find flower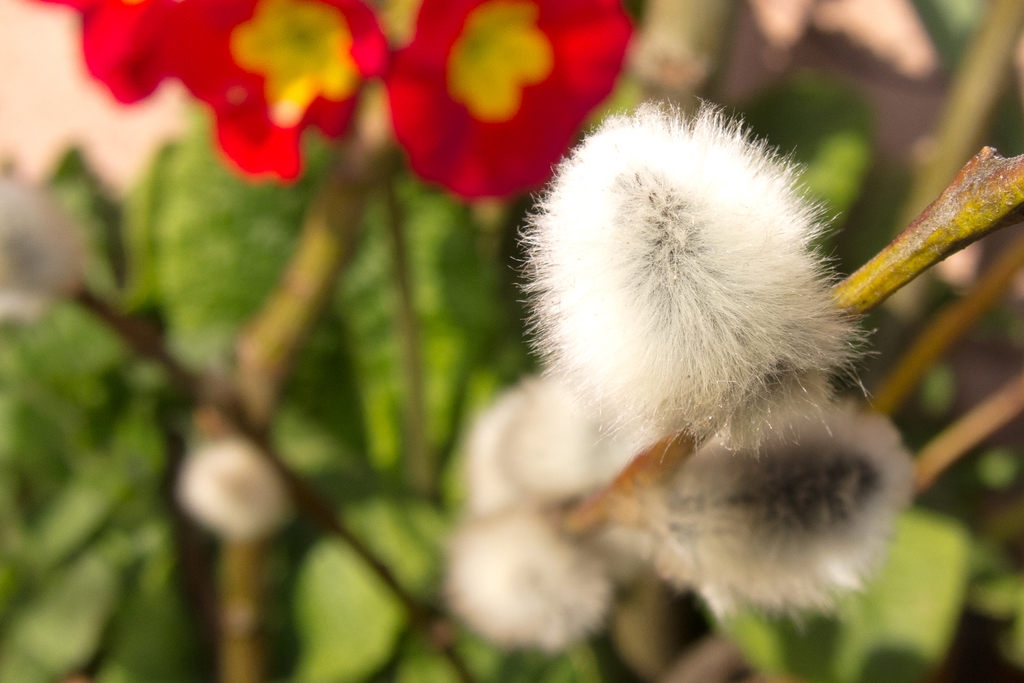
[378,0,640,199]
